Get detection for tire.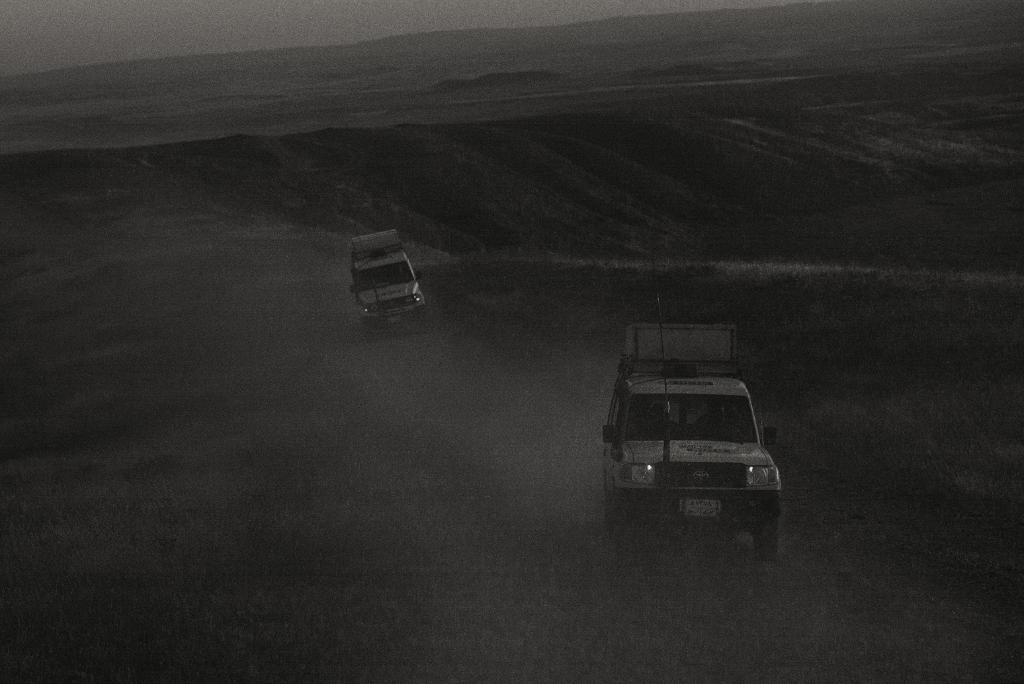
Detection: 753,516,780,560.
